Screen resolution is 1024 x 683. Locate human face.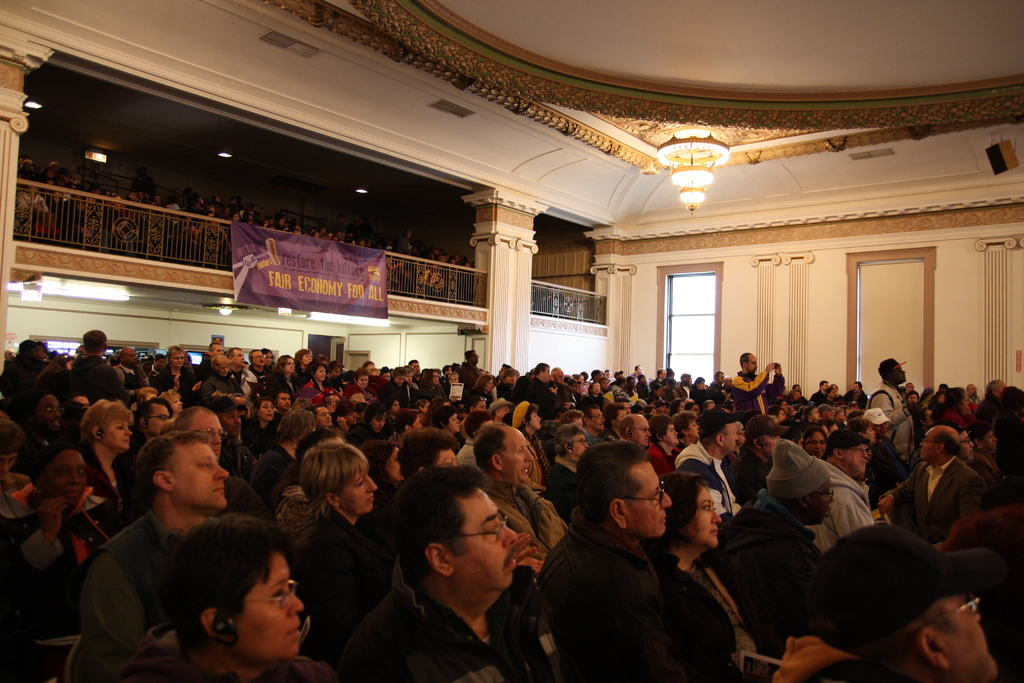
box(432, 374, 442, 383).
